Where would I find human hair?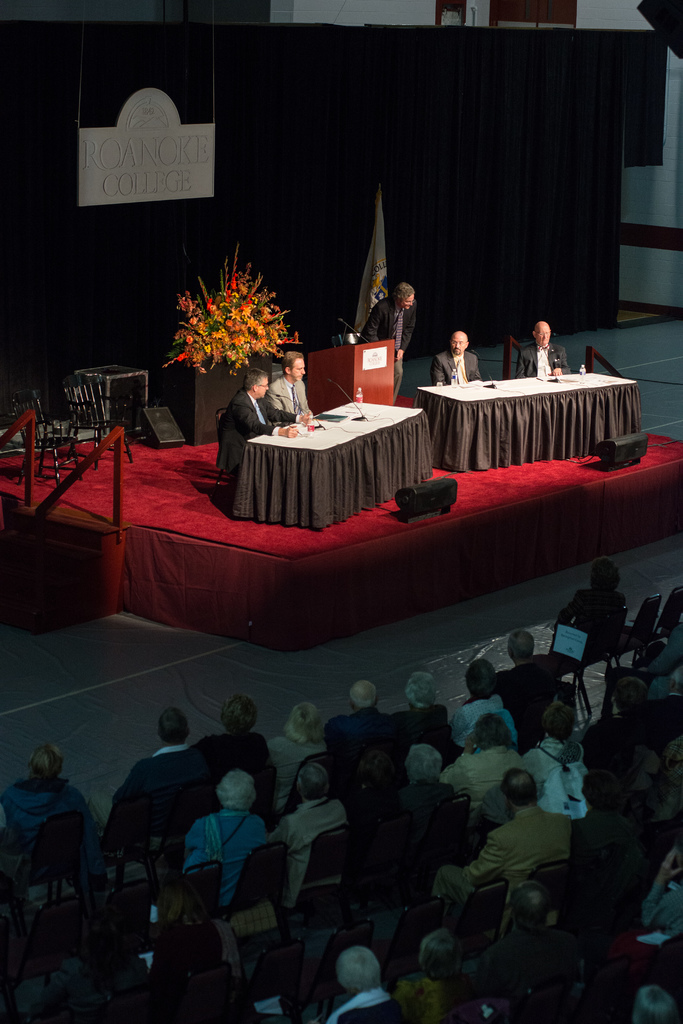
At x1=398 y1=977 x2=440 y2=1023.
